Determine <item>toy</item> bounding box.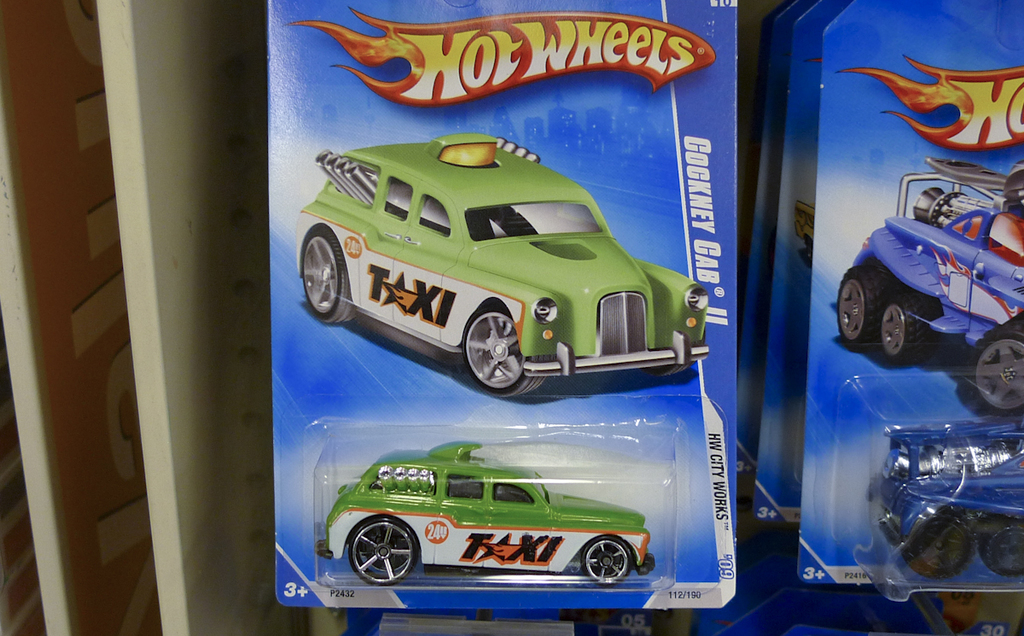
Determined: select_region(864, 411, 1023, 577).
